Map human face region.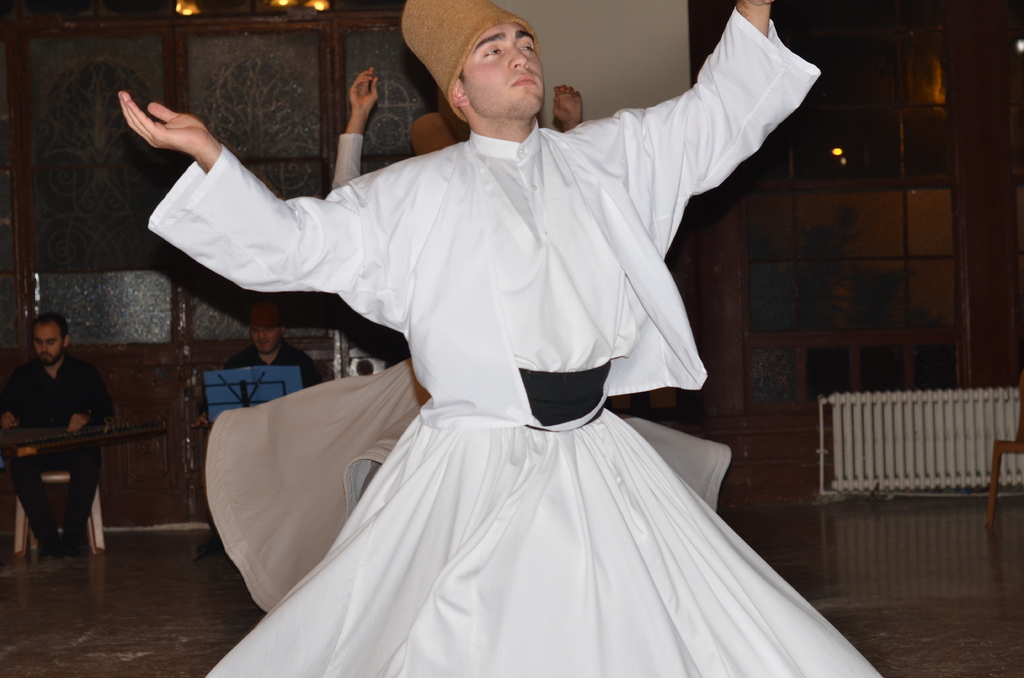
Mapped to select_region(459, 26, 545, 118).
